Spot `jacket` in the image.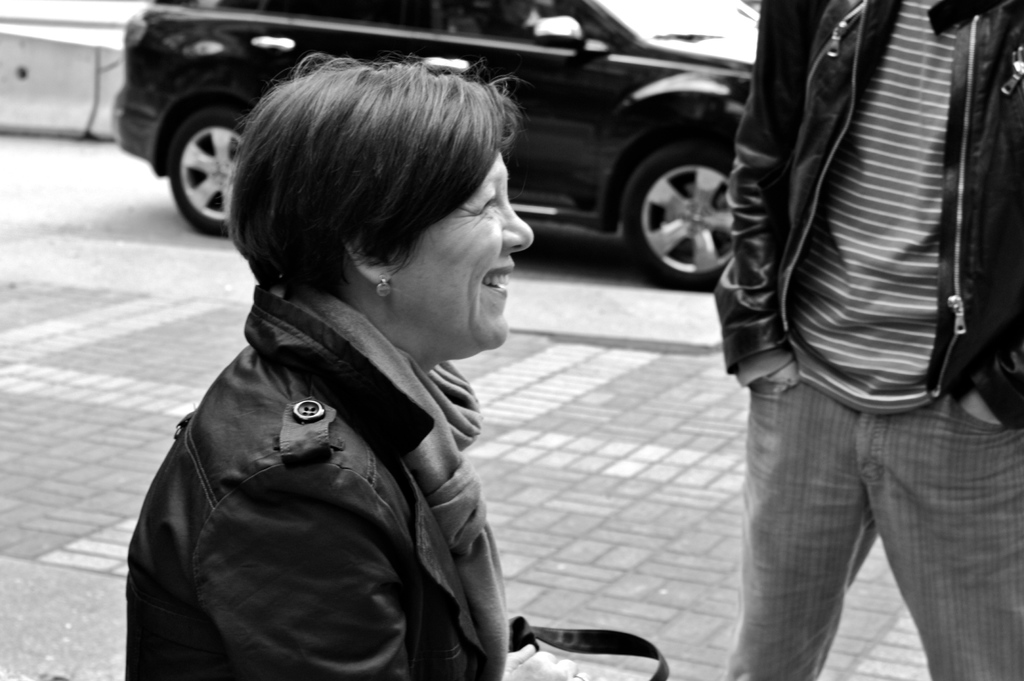
`jacket` found at locate(110, 245, 529, 678).
